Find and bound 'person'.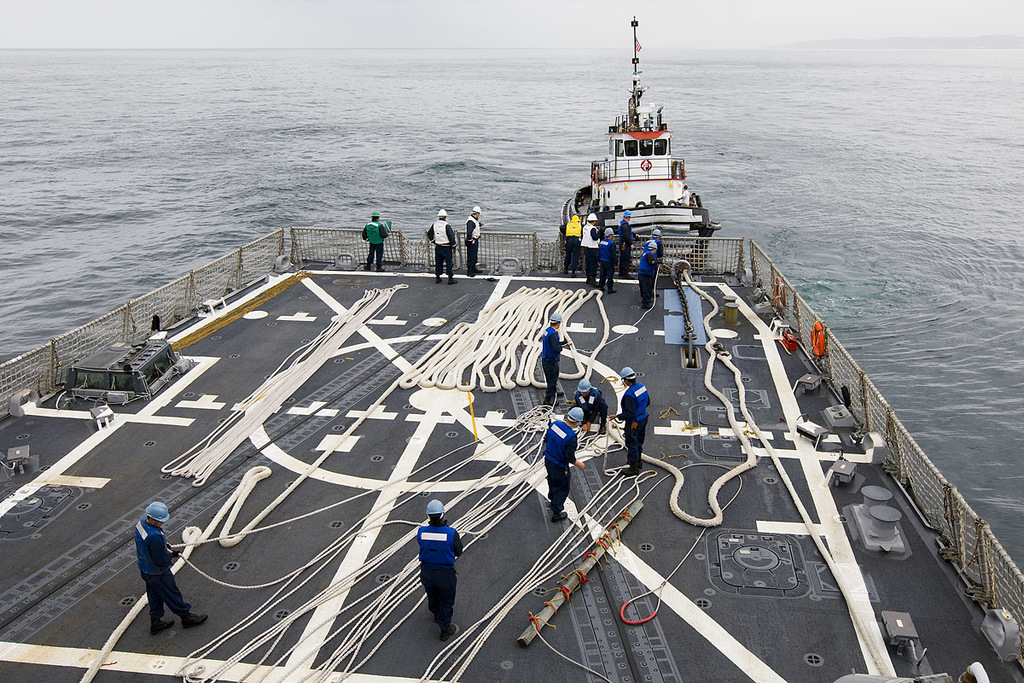
Bound: left=619, top=202, right=631, bottom=275.
